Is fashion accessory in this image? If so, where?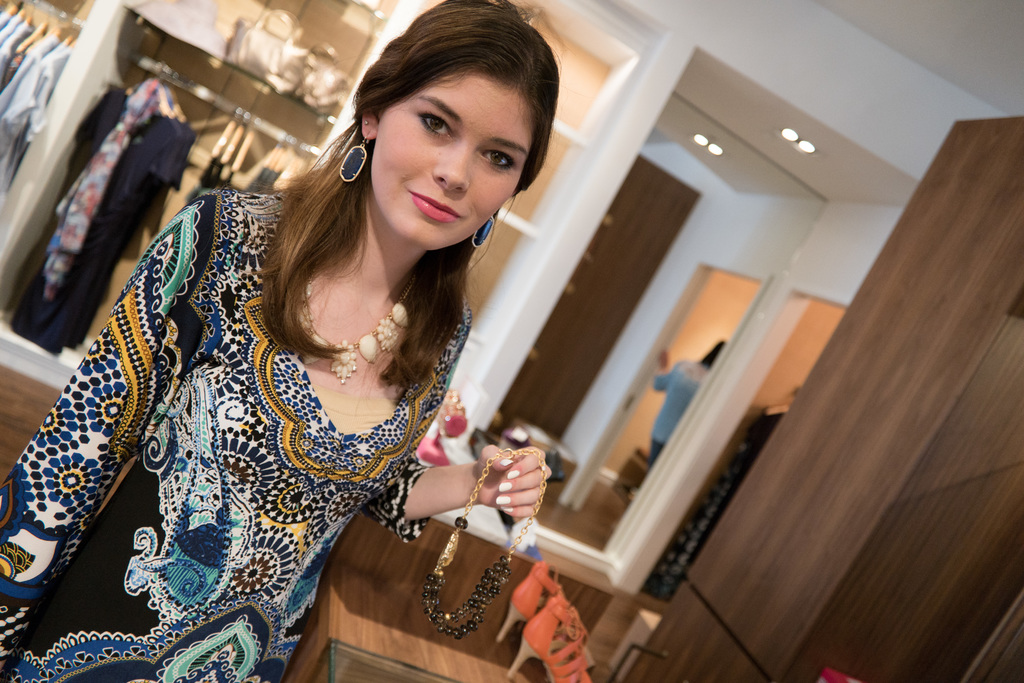
Yes, at 499 481 510 492.
